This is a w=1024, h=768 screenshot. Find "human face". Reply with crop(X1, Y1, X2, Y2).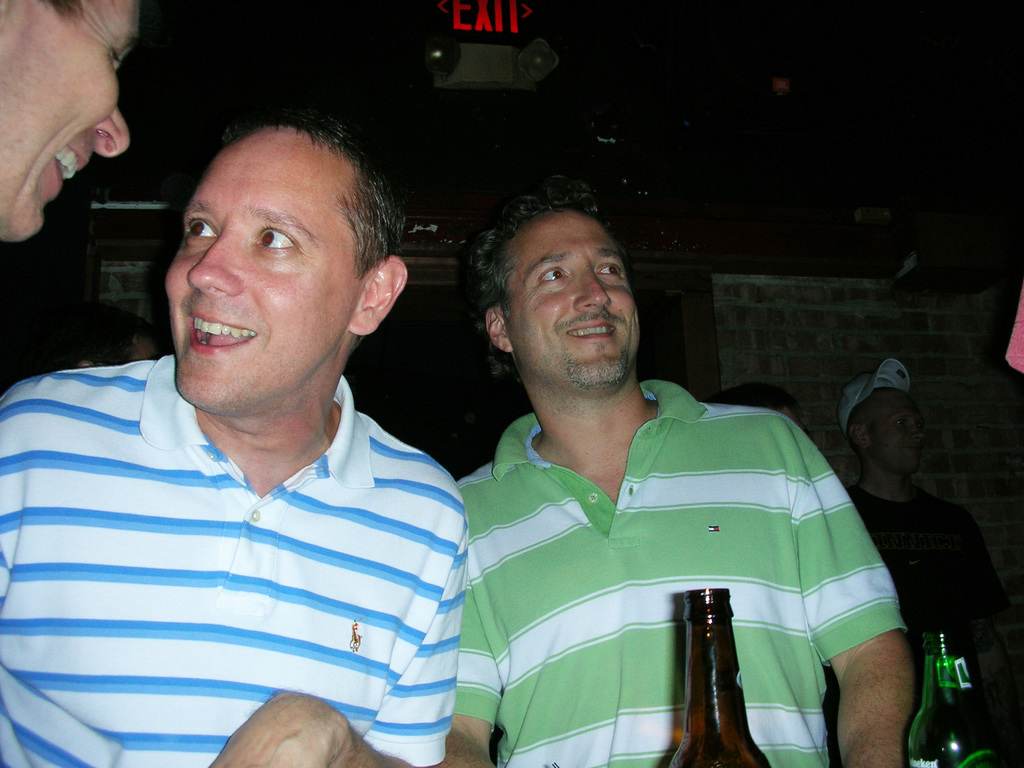
crop(0, 0, 130, 239).
